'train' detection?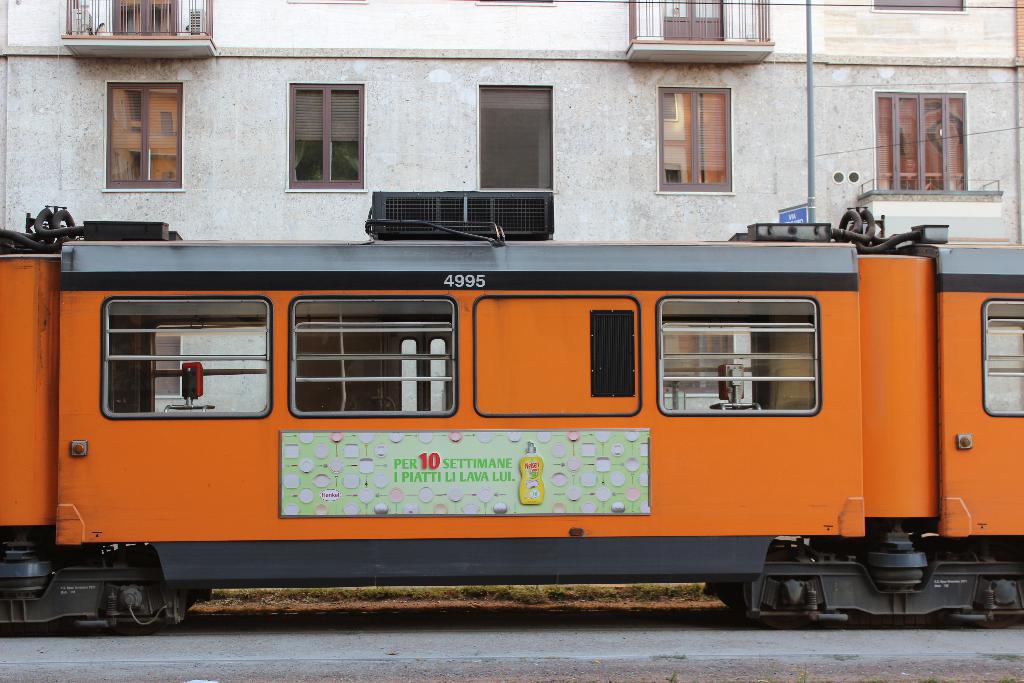
bbox=(0, 188, 1023, 638)
